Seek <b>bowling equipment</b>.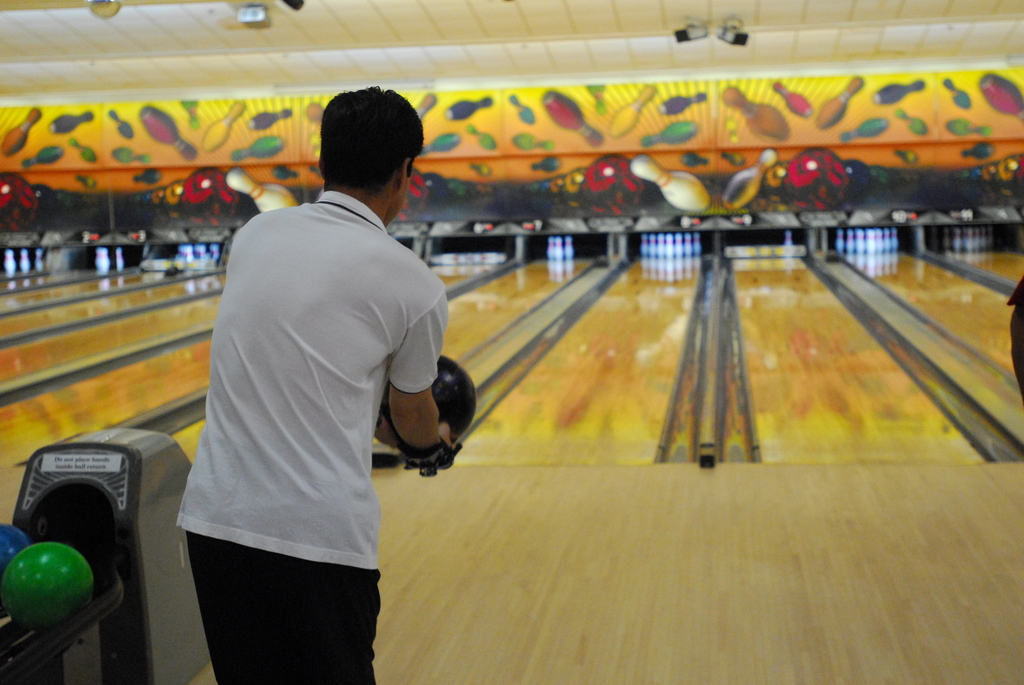
rect(68, 170, 95, 190).
